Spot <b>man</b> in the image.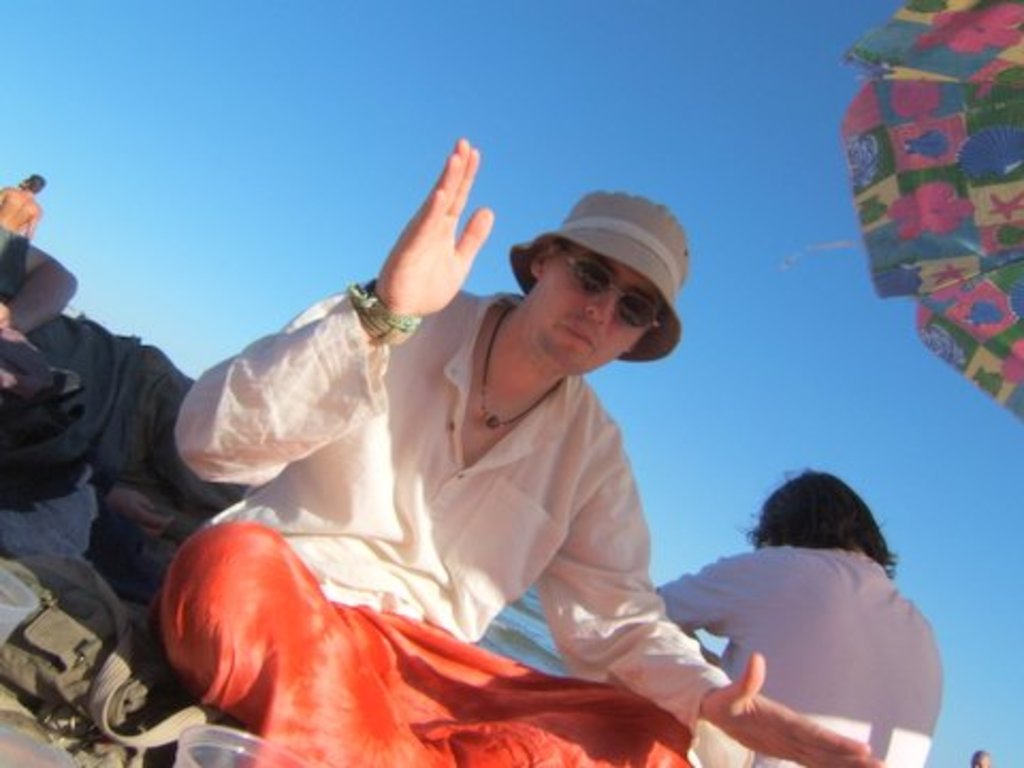
<b>man</b> found at x1=0 y1=173 x2=49 y2=237.
